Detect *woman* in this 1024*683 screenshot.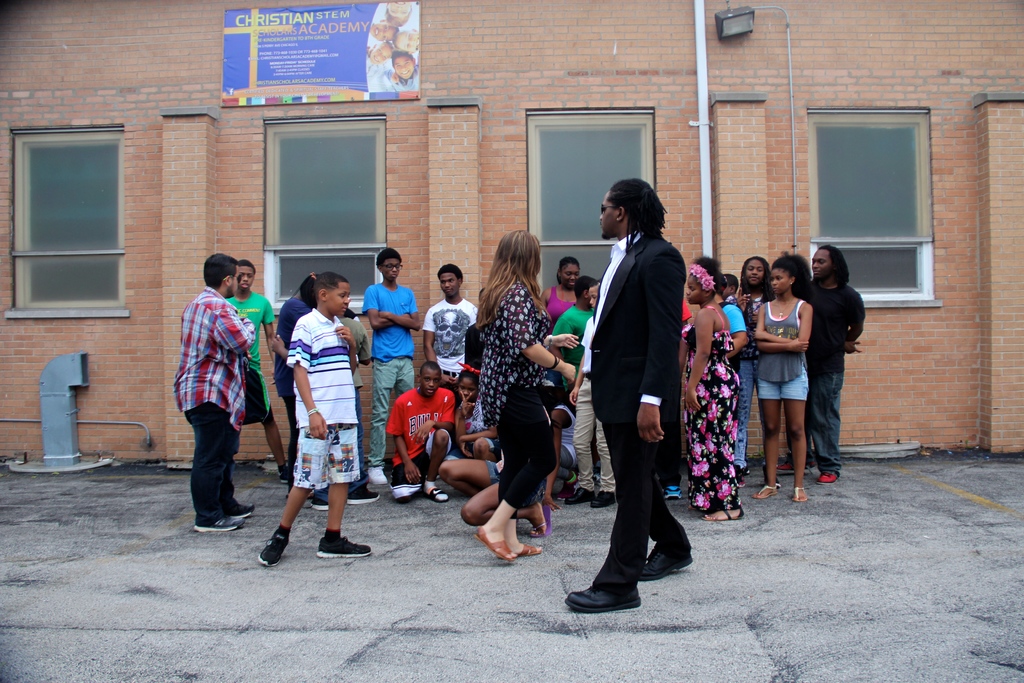
Detection: Rect(538, 256, 584, 390).
